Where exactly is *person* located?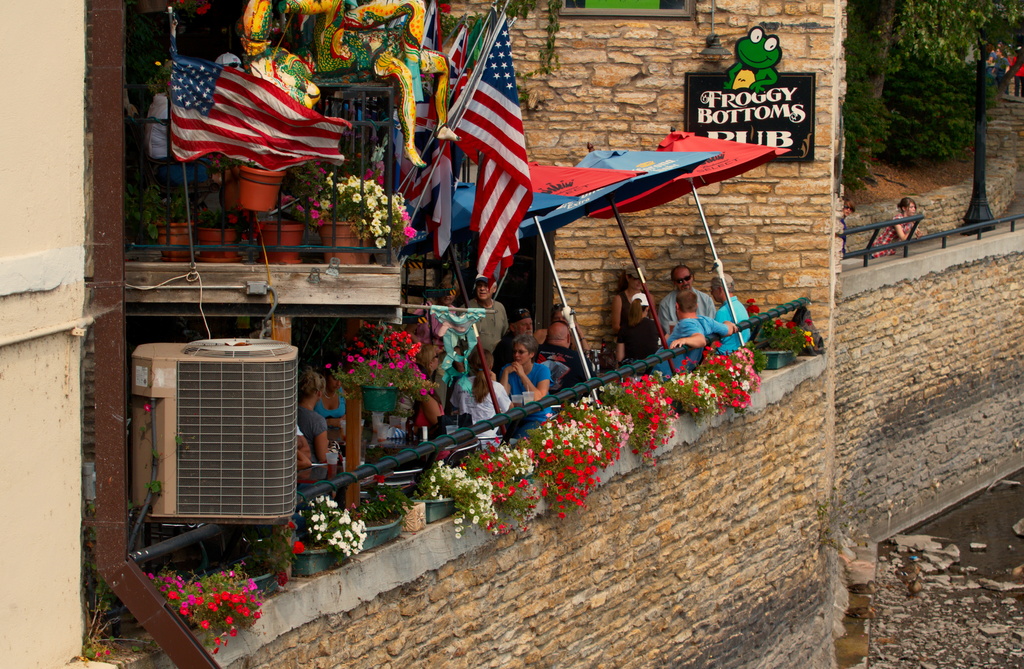
Its bounding box is locate(501, 337, 549, 458).
